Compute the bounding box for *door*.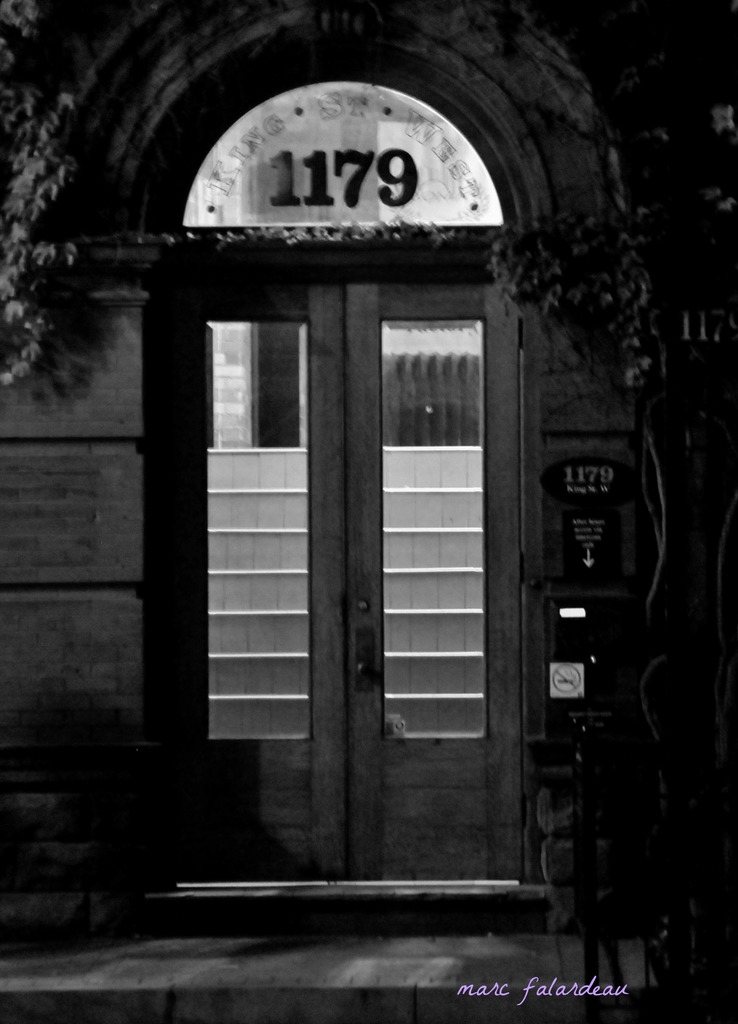
l=158, t=297, r=516, b=909.
